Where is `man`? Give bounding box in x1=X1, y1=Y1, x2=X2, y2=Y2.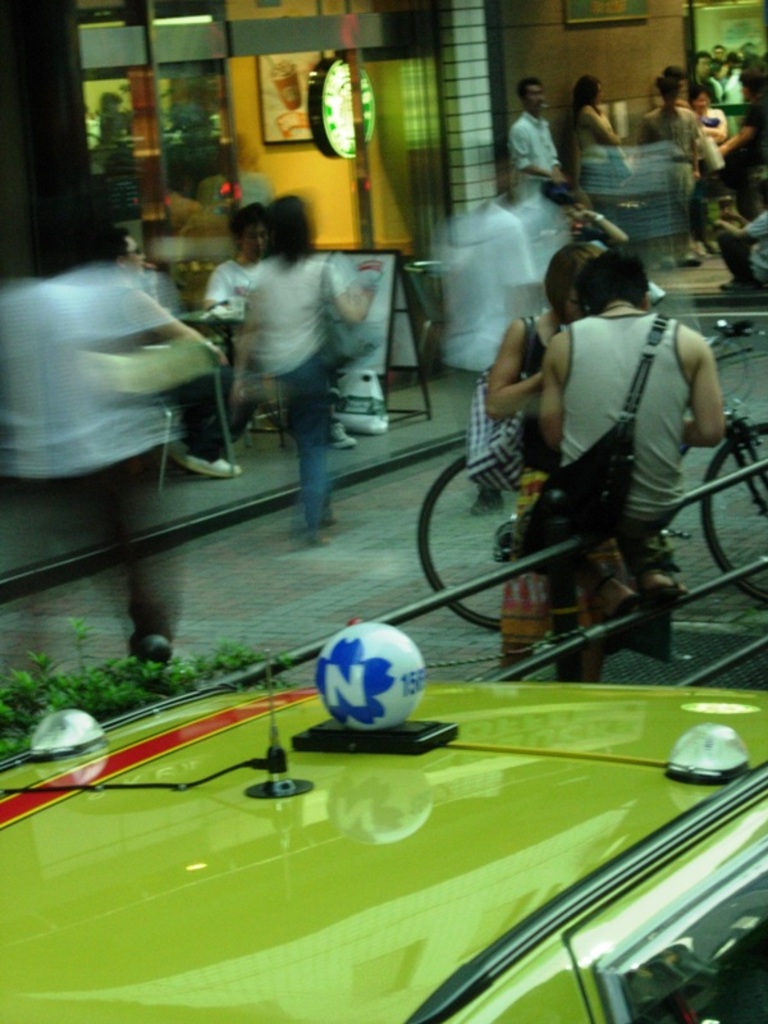
x1=109, y1=223, x2=247, y2=479.
